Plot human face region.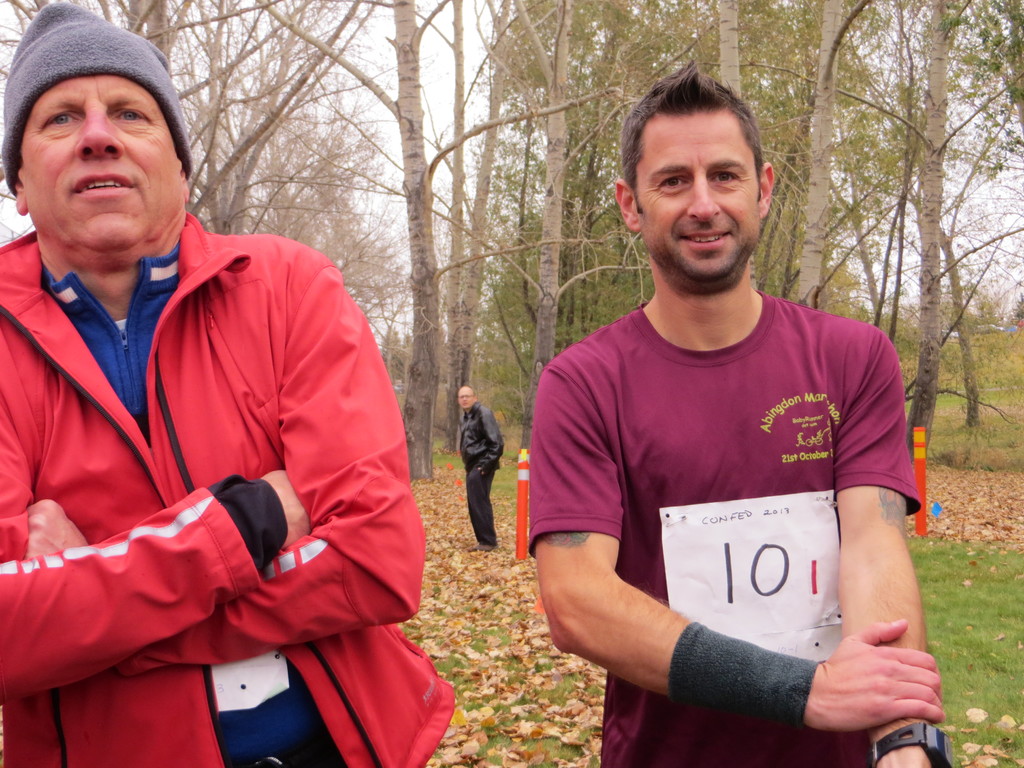
Plotted at region(639, 102, 756, 280).
